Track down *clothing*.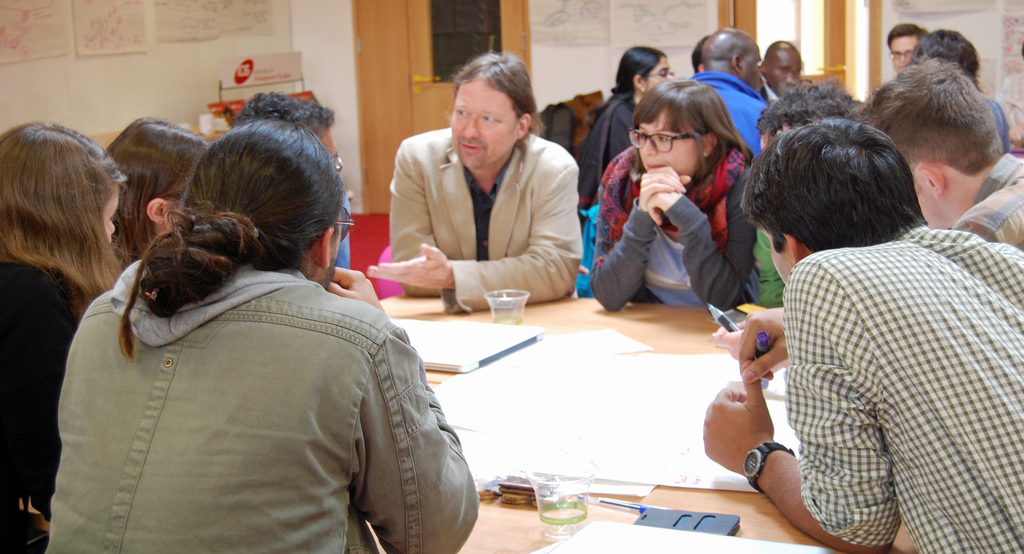
Tracked to x1=571, y1=90, x2=637, y2=210.
